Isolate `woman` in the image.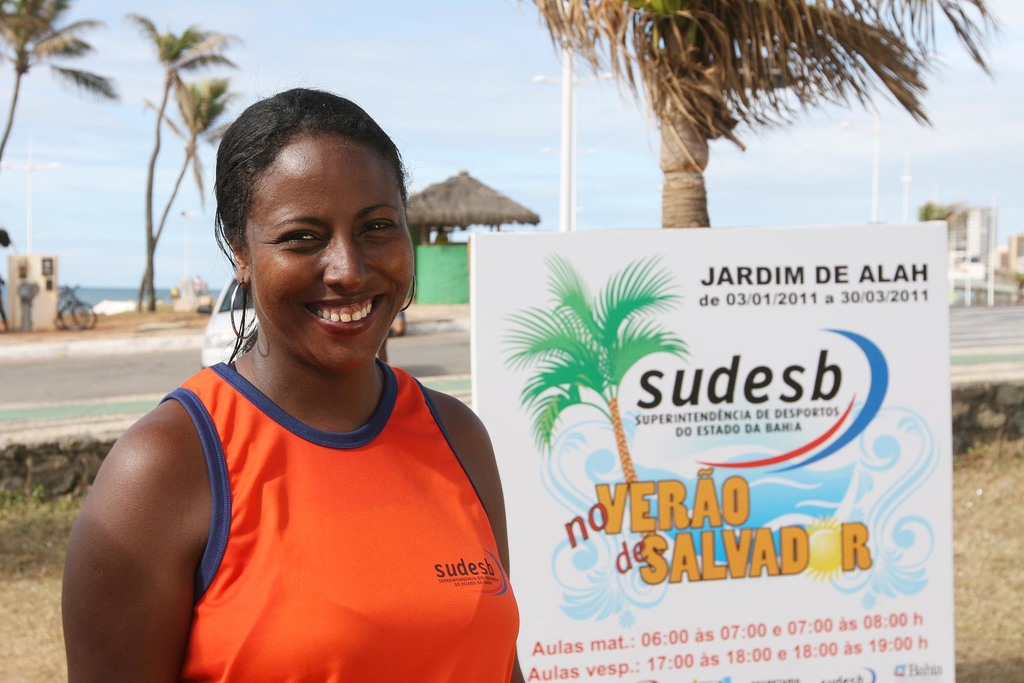
Isolated region: box=[80, 92, 510, 682].
